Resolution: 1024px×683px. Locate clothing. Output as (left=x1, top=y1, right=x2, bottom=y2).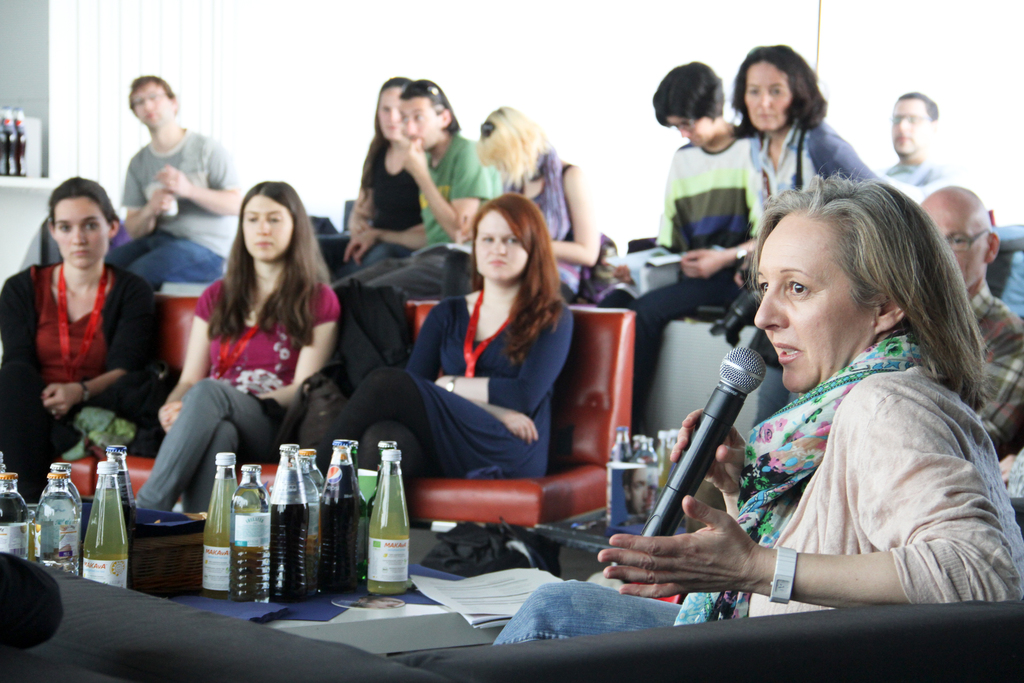
(left=483, top=329, right=1023, bottom=643).
